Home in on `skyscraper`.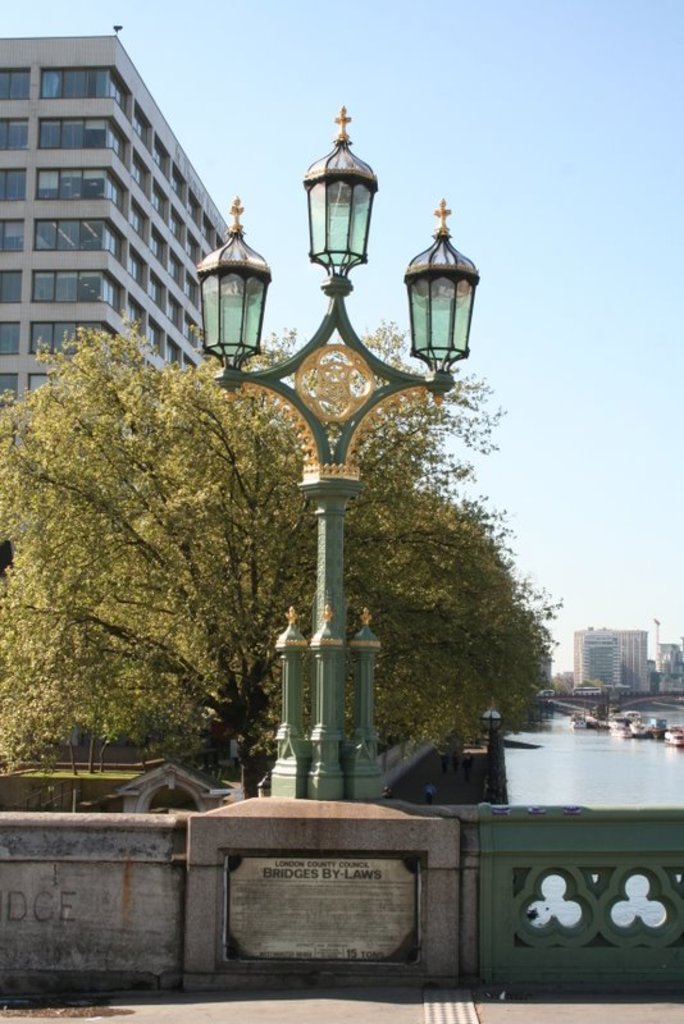
Homed in at <region>0, 20, 229, 585</region>.
